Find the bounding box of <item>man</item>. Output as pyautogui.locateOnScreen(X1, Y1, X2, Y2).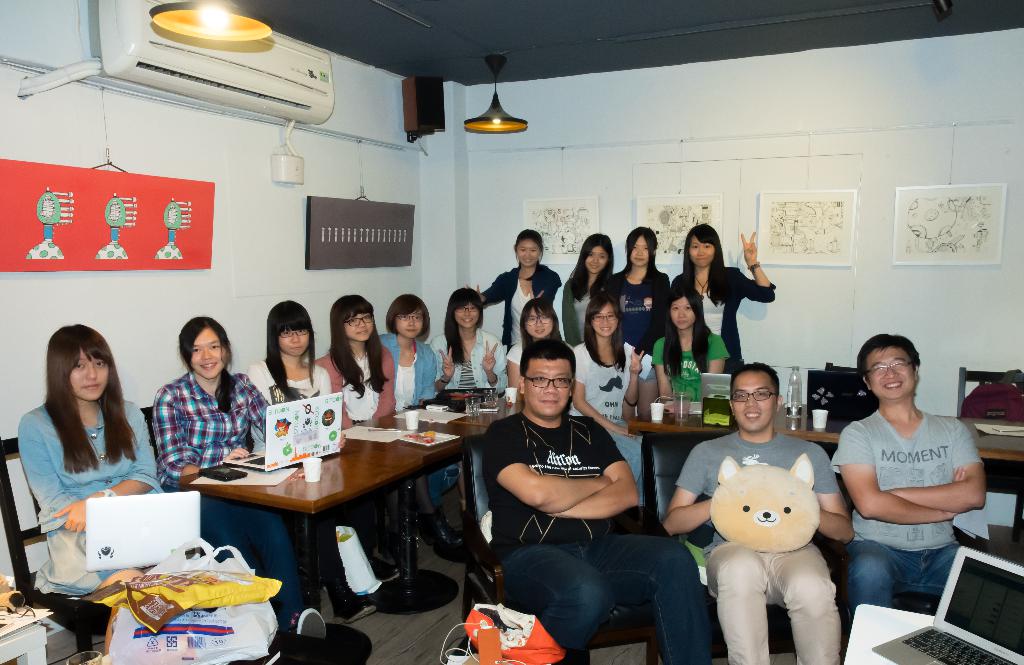
pyautogui.locateOnScreen(666, 360, 856, 664).
